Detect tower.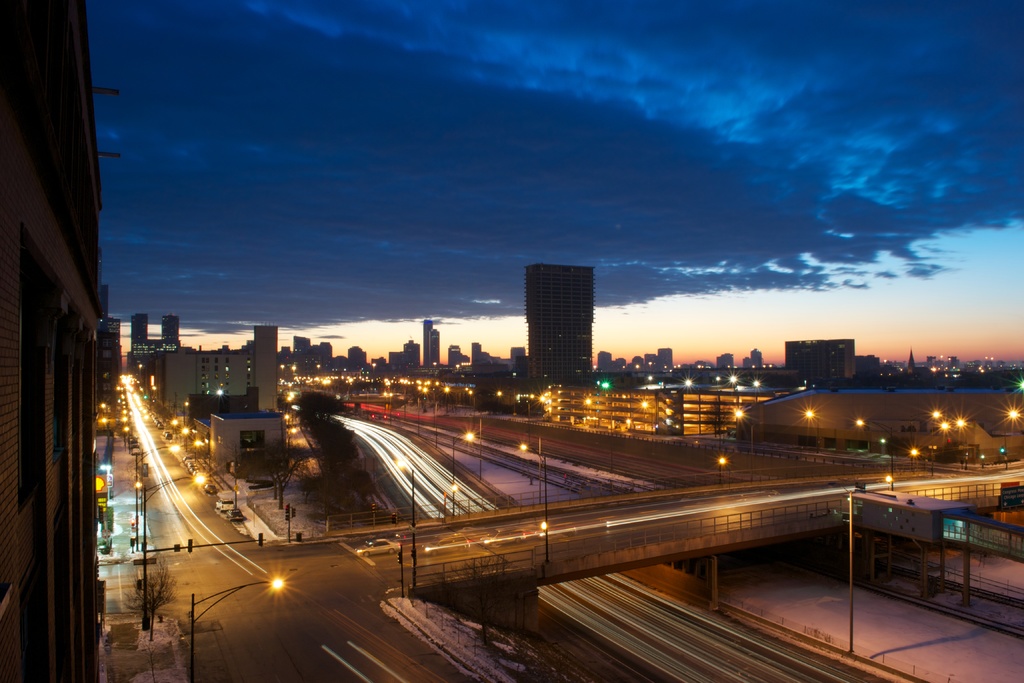
Detected at select_region(163, 310, 183, 345).
